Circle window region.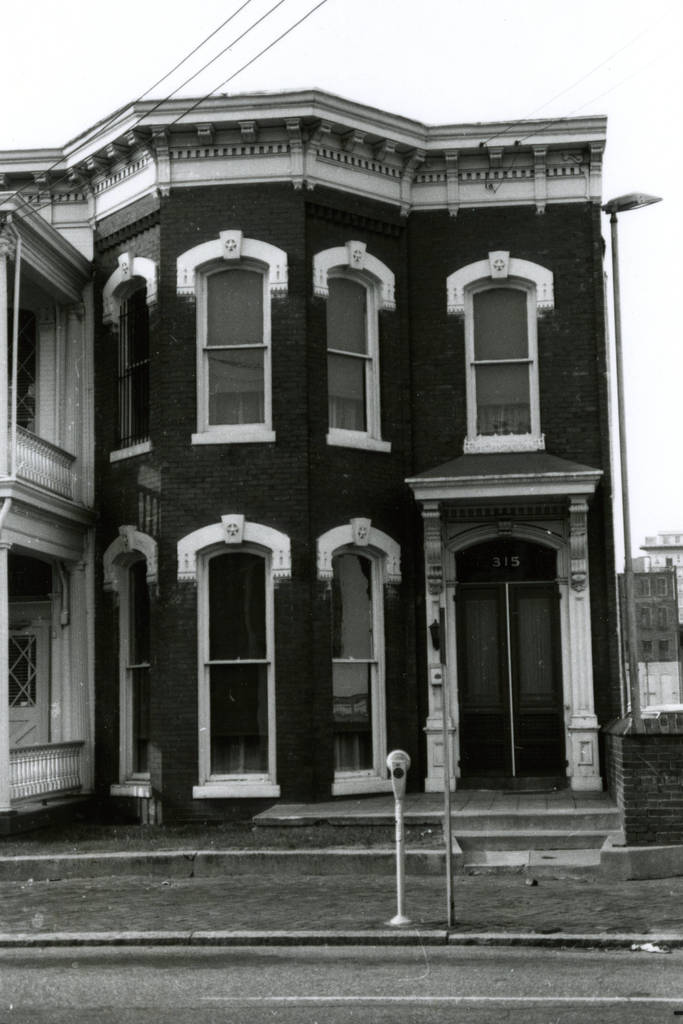
Region: <box>116,524,155,790</box>.
